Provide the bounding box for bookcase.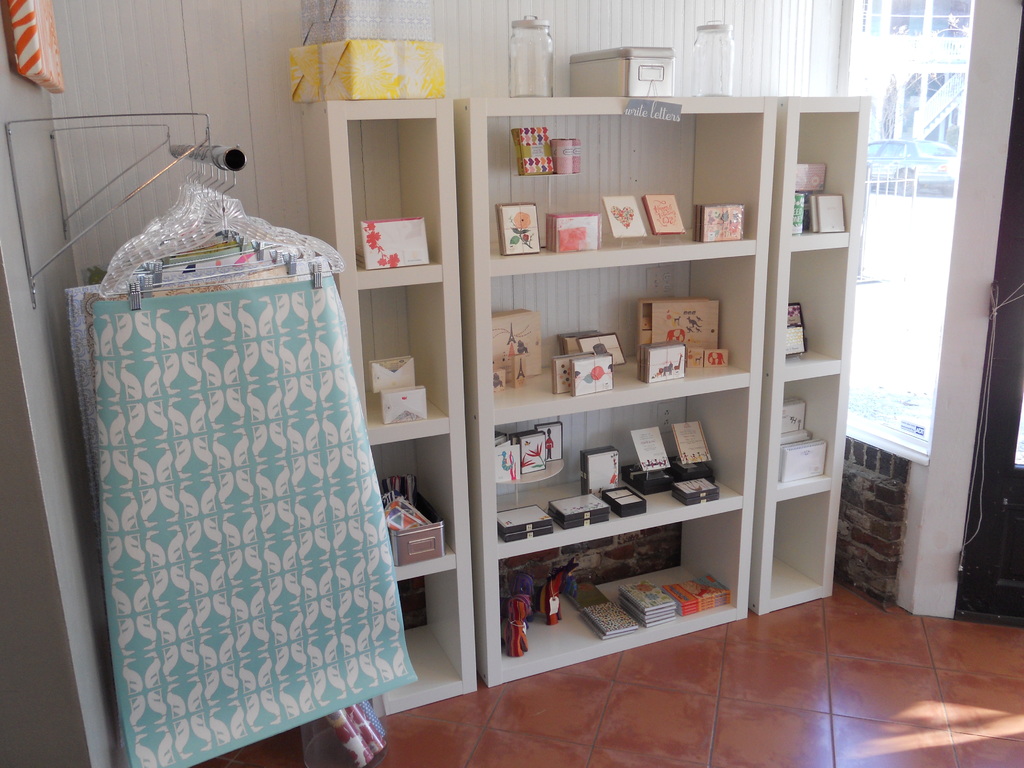
detection(304, 89, 875, 726).
